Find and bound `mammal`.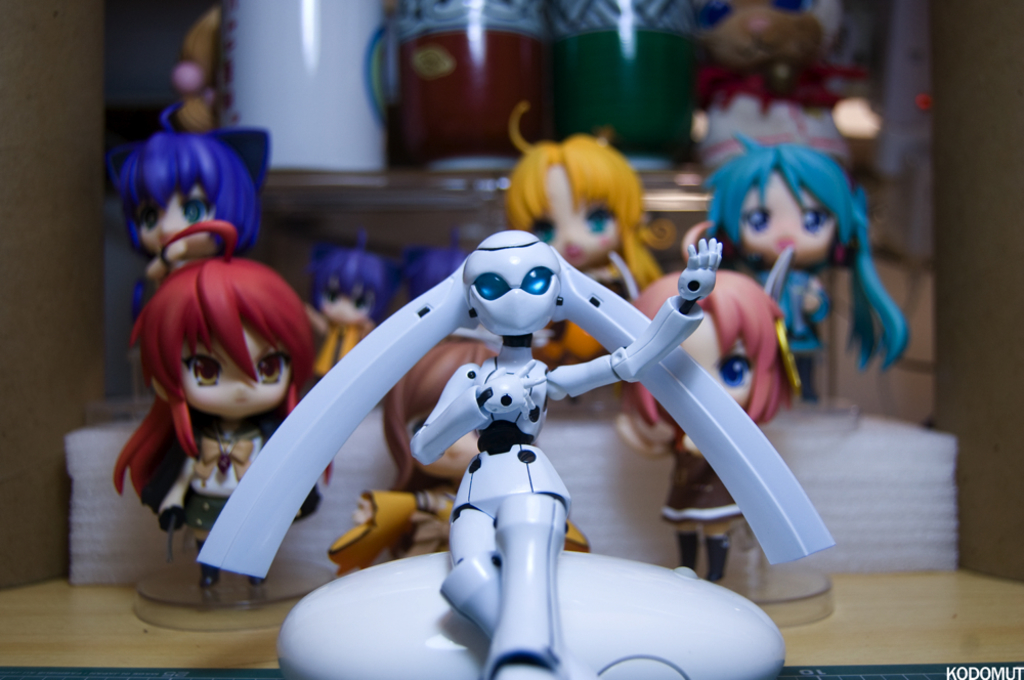
Bound: 106/100/272/398.
